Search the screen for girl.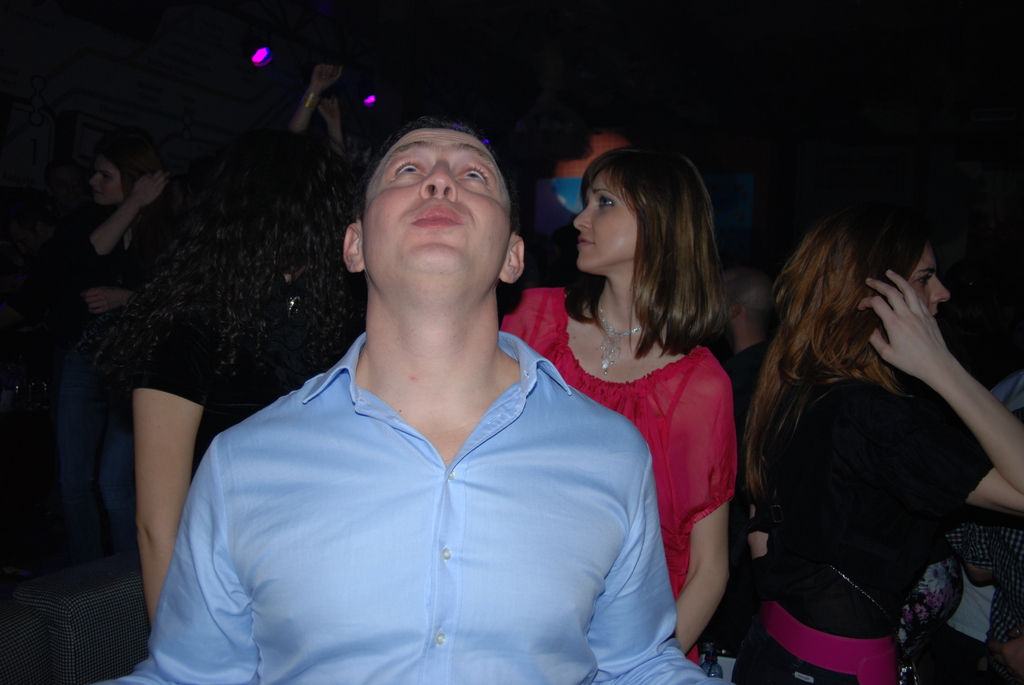
Found at <bbox>497, 147, 732, 662</bbox>.
